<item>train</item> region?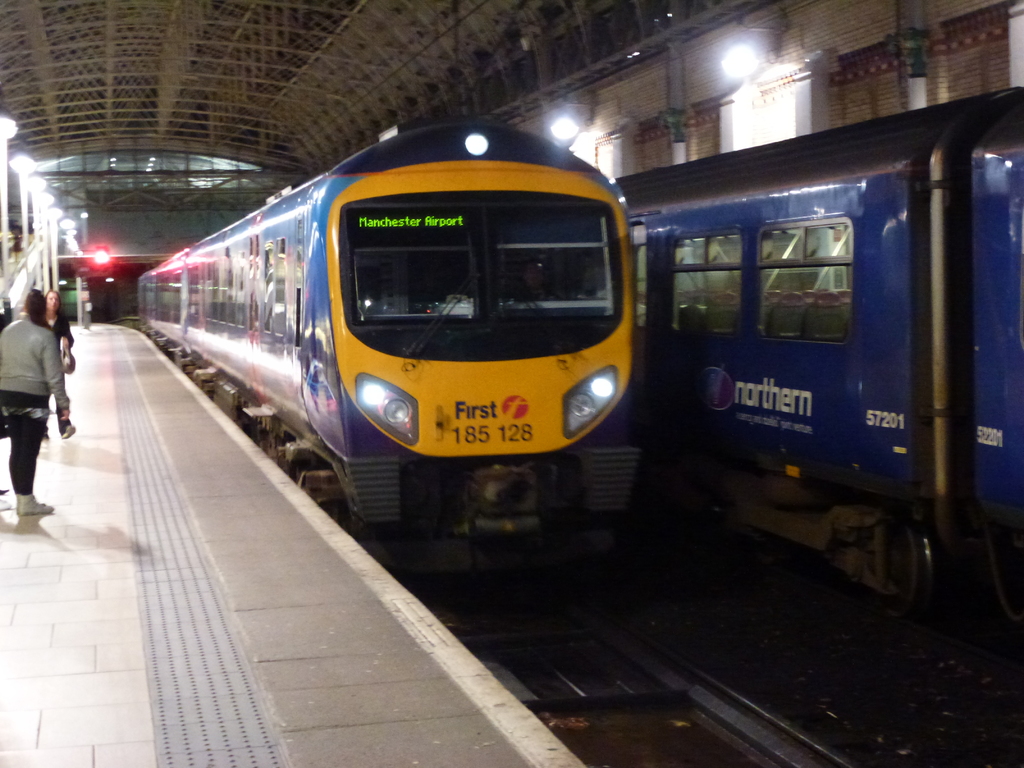
left=136, top=122, right=642, bottom=600
